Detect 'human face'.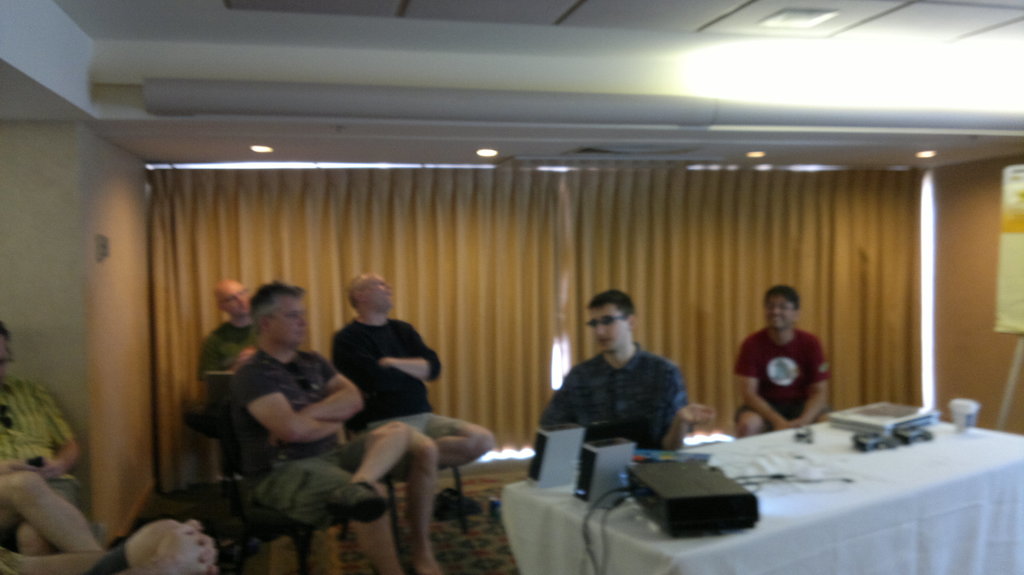
Detected at bbox=(269, 301, 308, 345).
